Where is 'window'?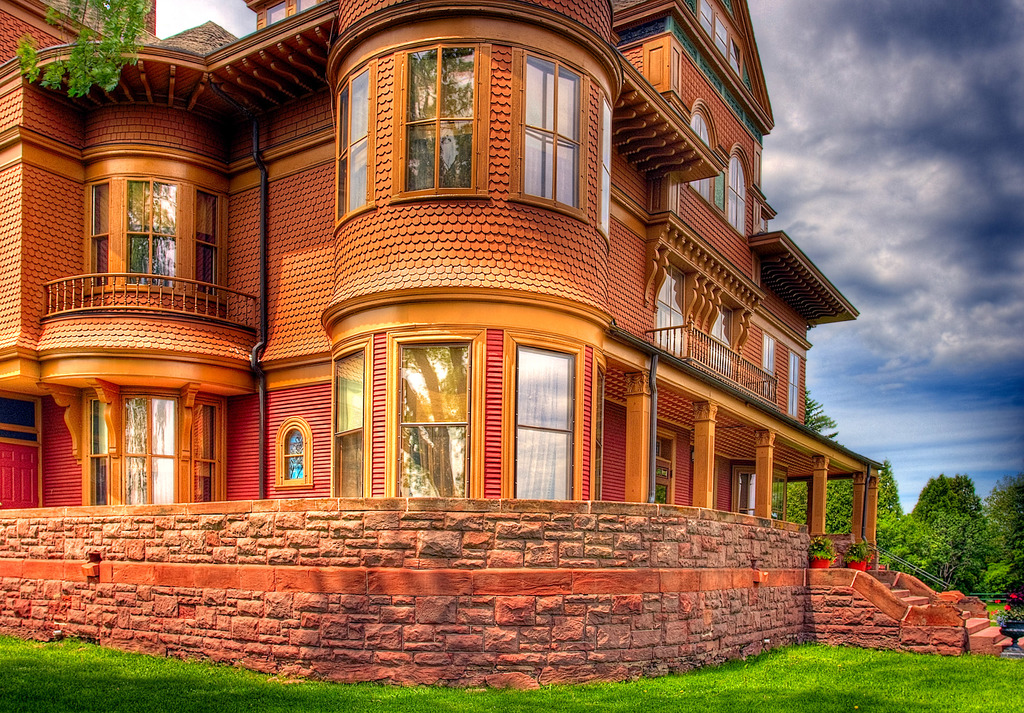
266, 0, 287, 27.
